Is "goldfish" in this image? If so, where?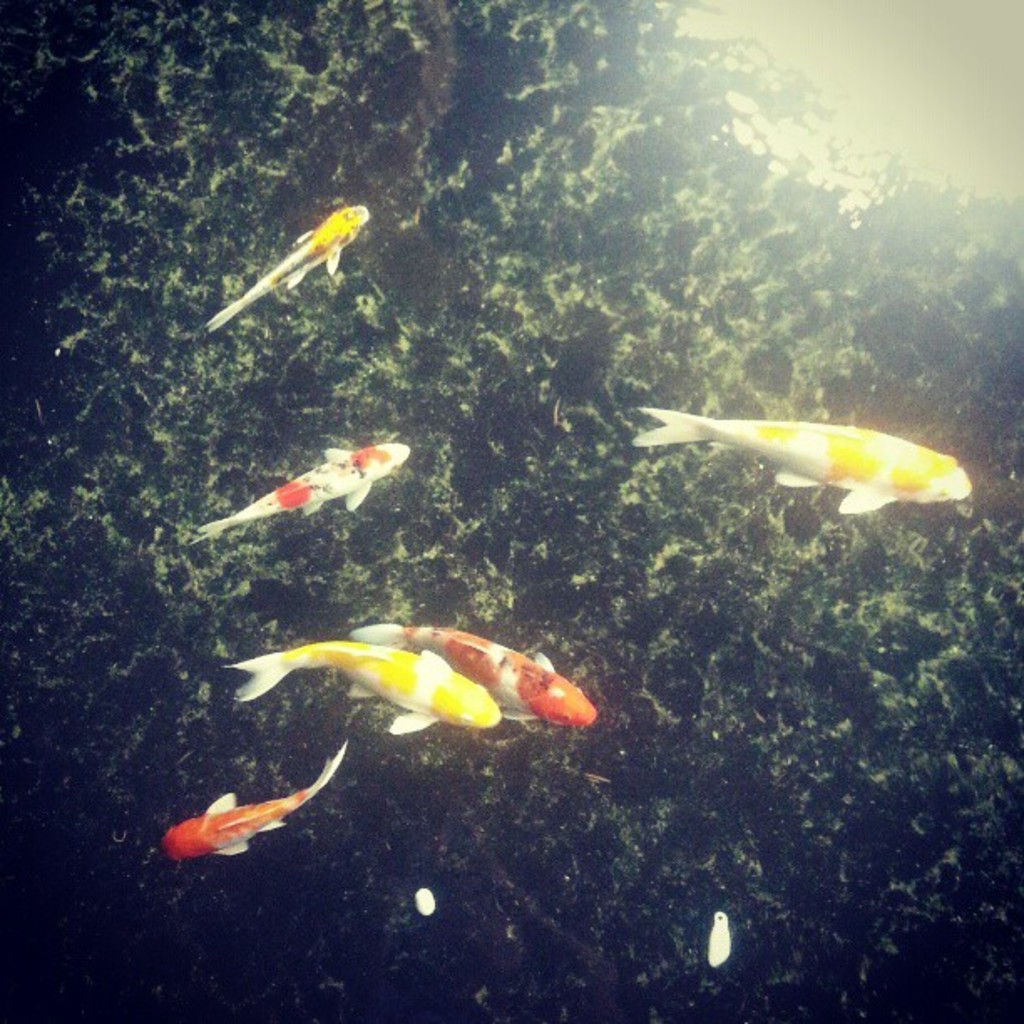
Yes, at region(206, 201, 373, 326).
